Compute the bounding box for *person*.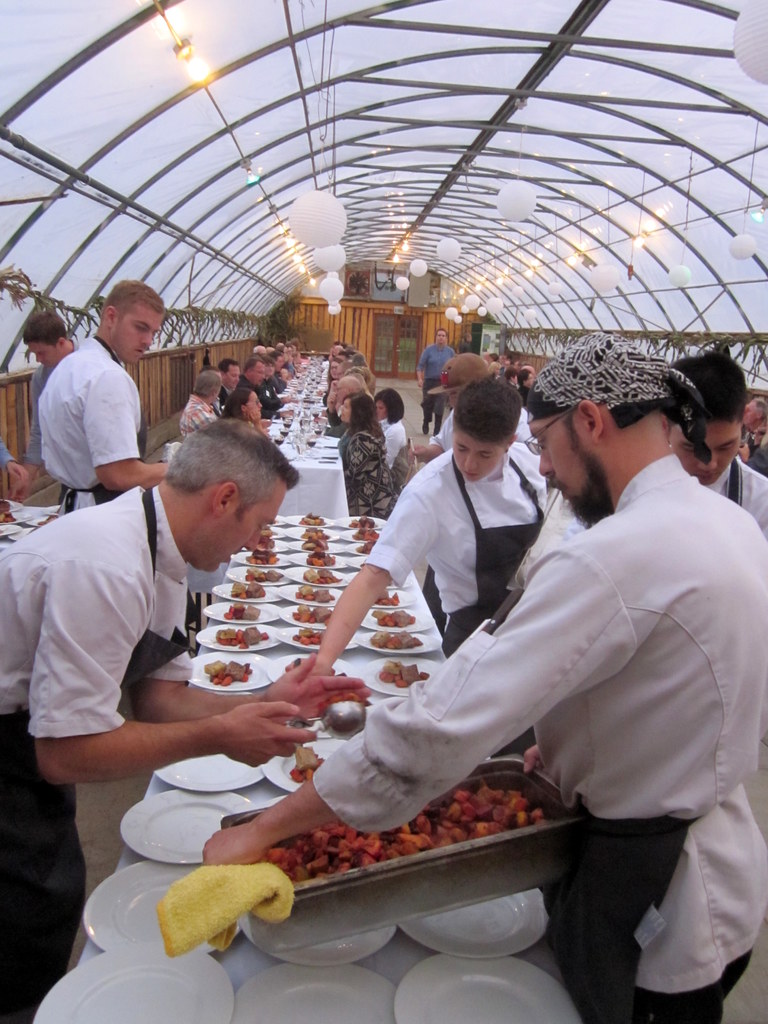
(left=733, top=392, right=767, bottom=476).
